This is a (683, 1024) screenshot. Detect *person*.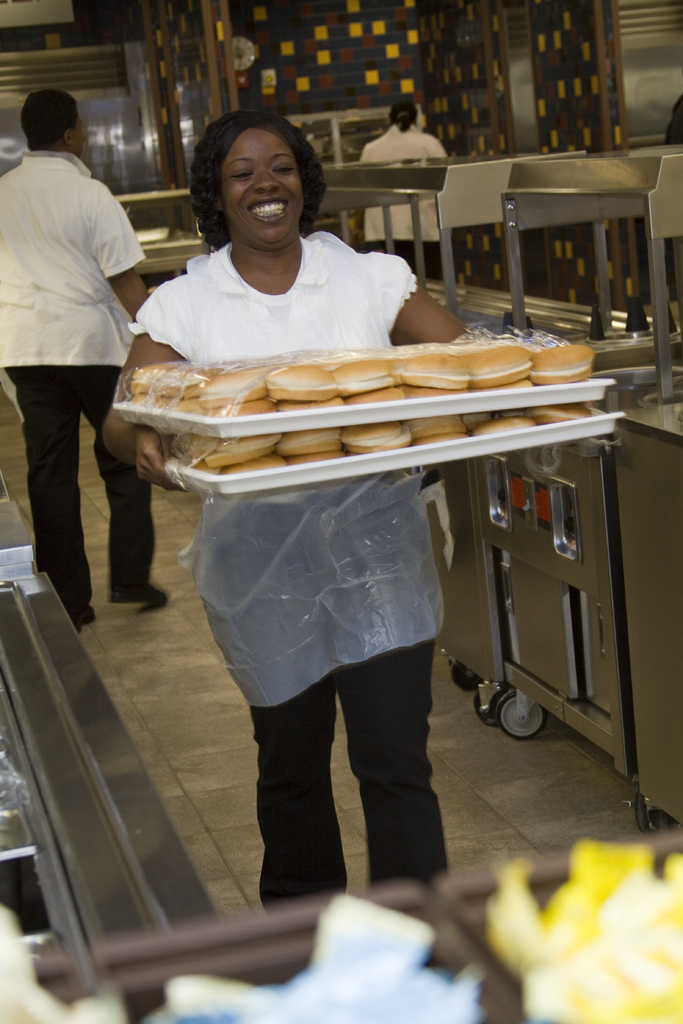
{"x1": 361, "y1": 92, "x2": 448, "y2": 291}.
